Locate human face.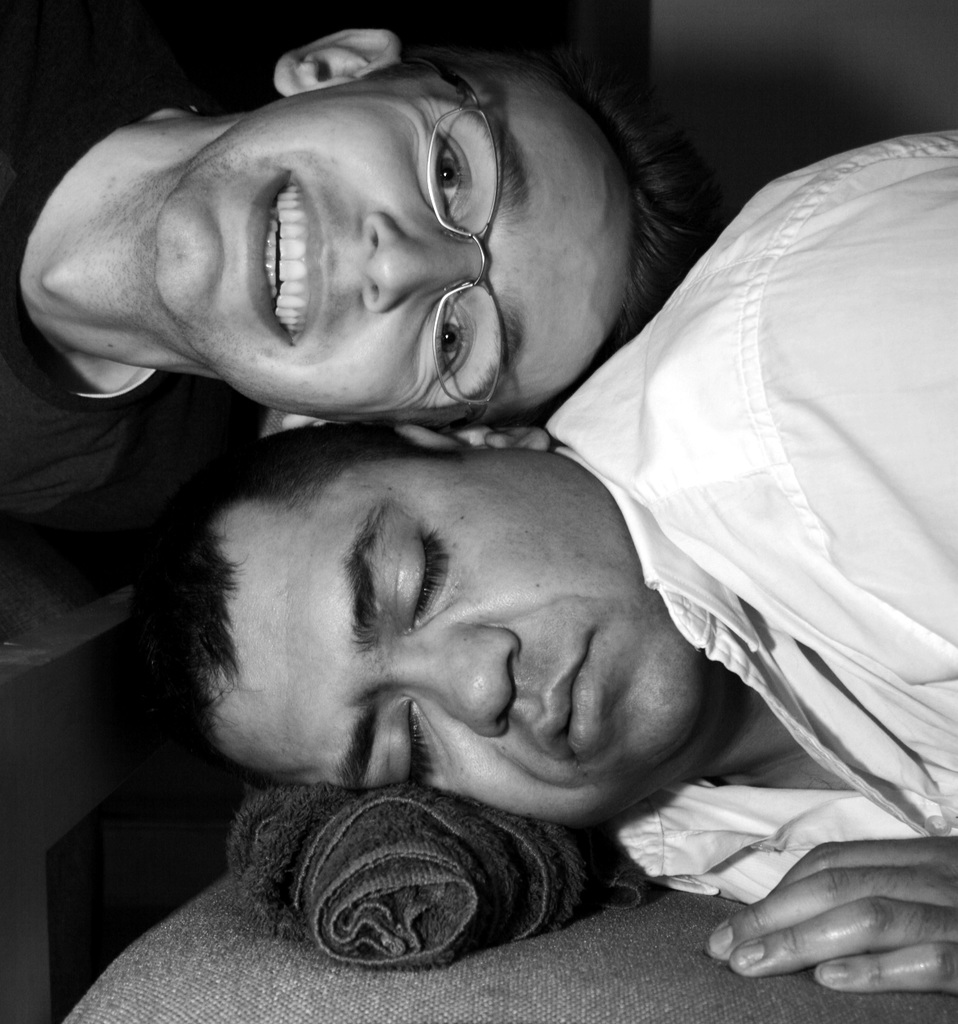
Bounding box: 211, 463, 695, 822.
